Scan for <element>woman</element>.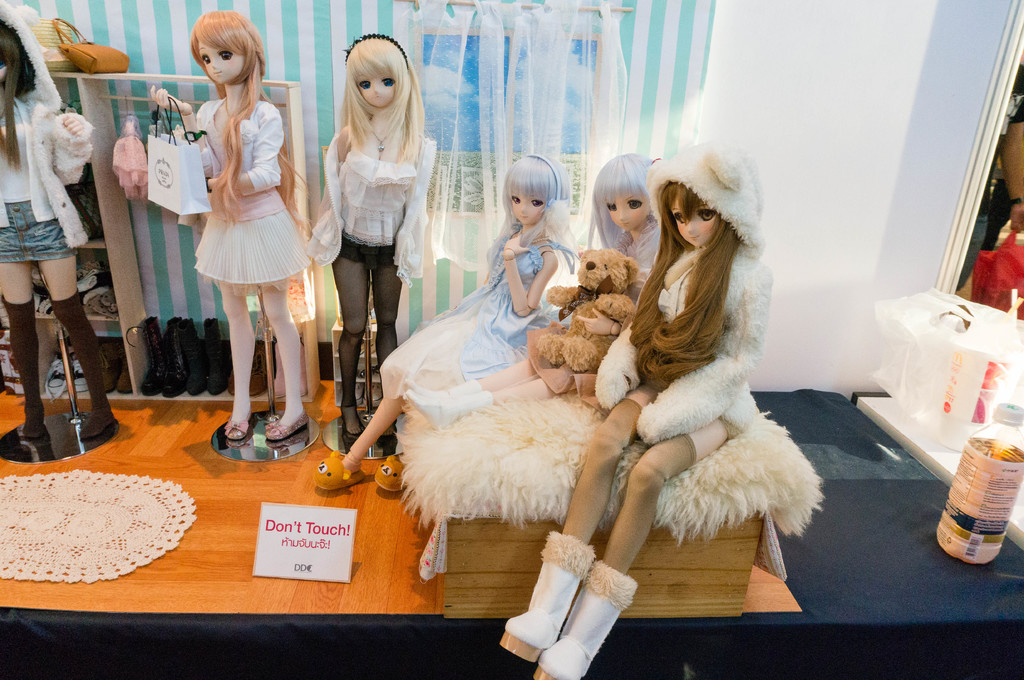
Scan result: [499,139,774,679].
